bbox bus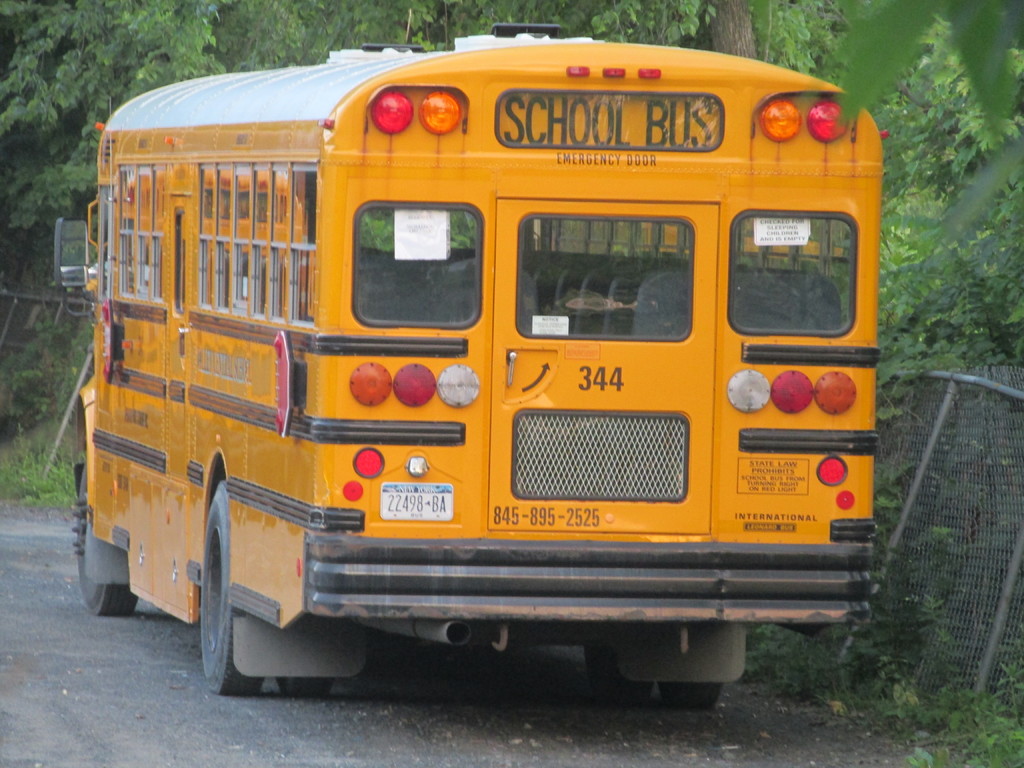
l=49, t=20, r=884, b=701
